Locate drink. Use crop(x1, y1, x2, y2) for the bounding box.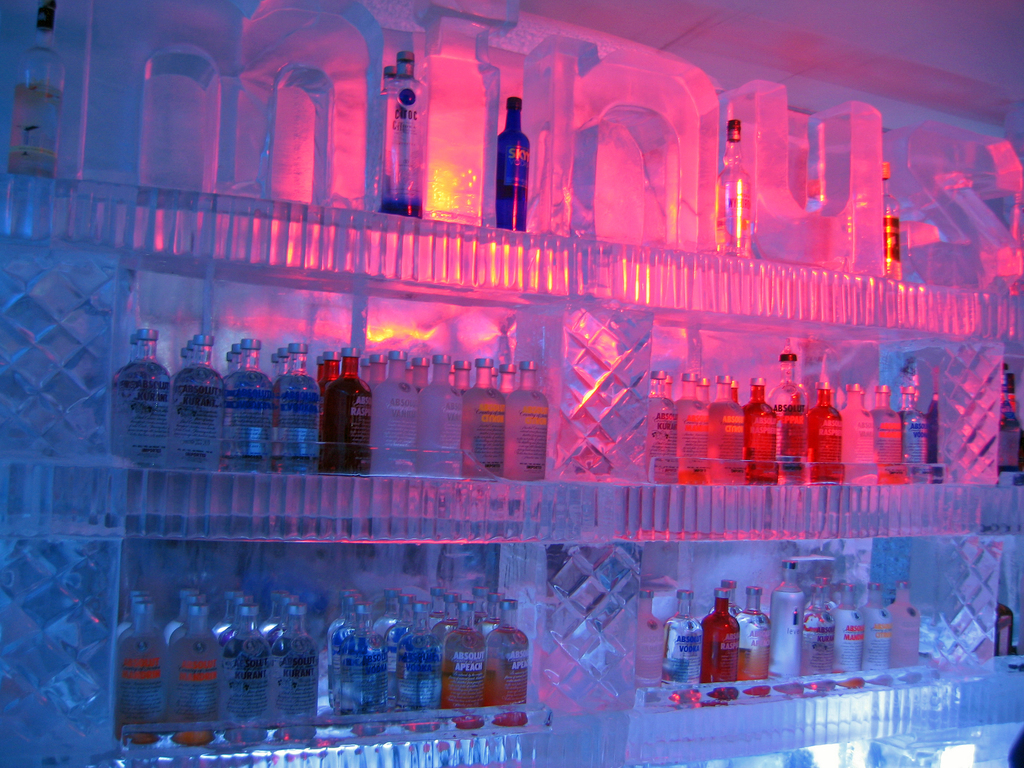
crop(644, 570, 923, 688).
